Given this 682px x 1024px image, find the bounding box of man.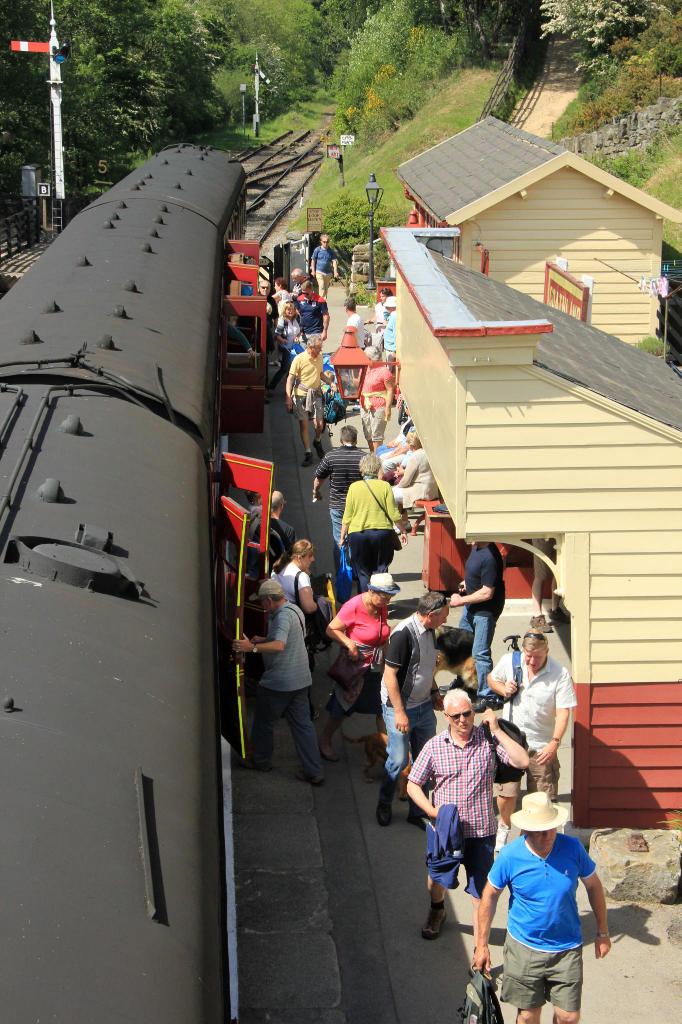
484/627/576/852.
